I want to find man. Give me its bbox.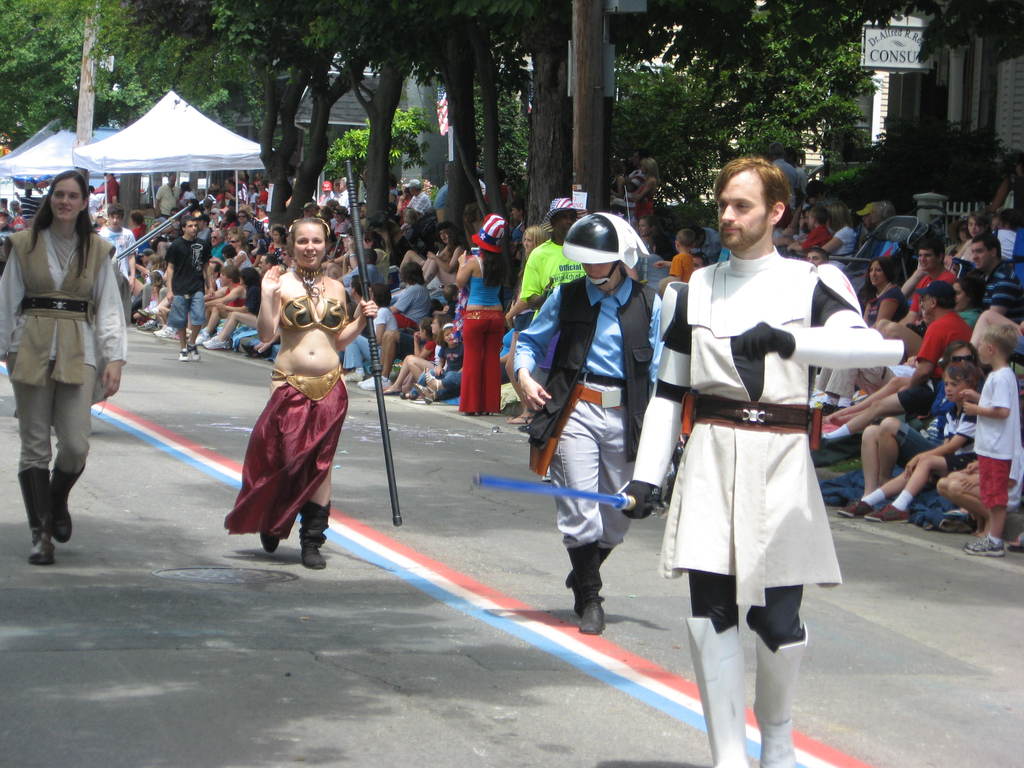
436/161/452/220.
